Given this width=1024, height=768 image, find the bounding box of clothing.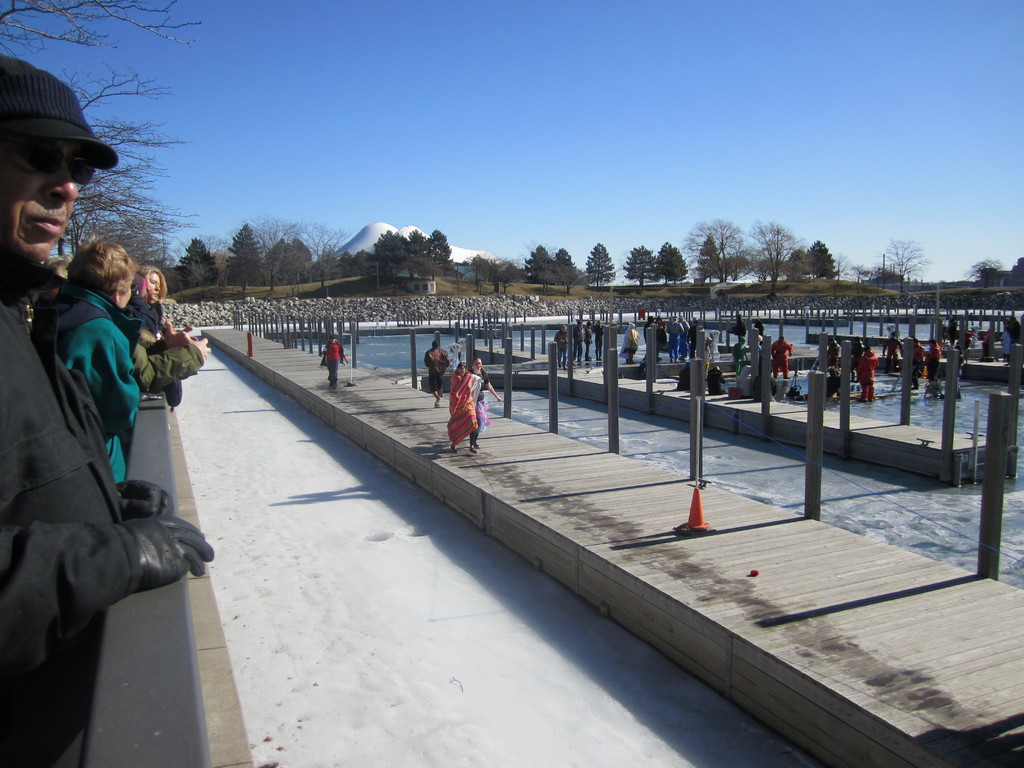
bbox(956, 357, 964, 394).
